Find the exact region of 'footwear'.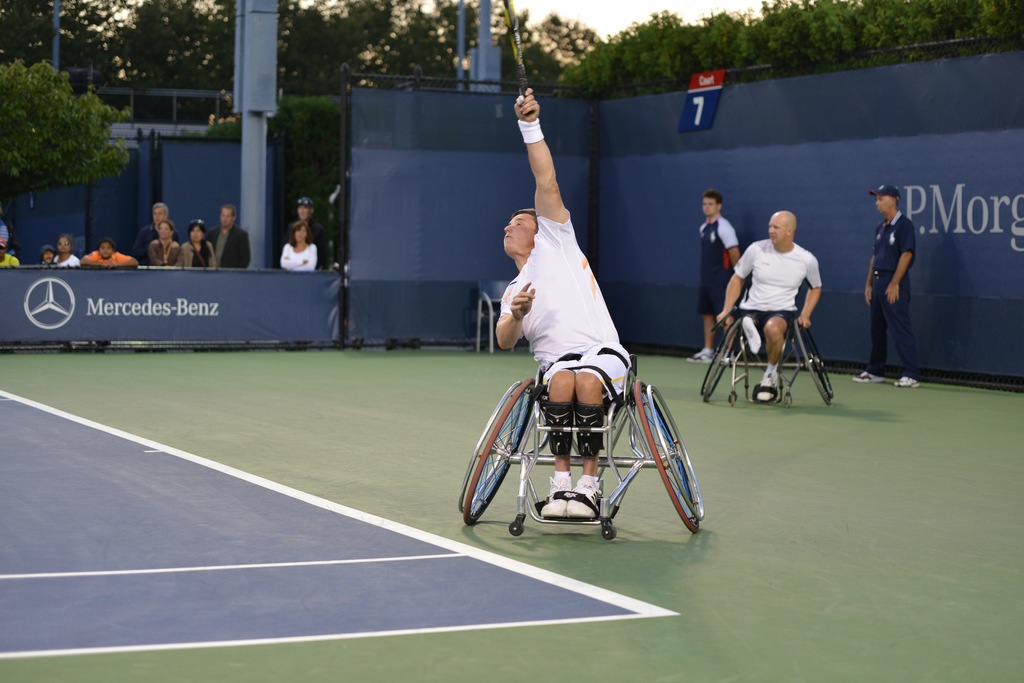
Exact region: <box>854,367,885,383</box>.
